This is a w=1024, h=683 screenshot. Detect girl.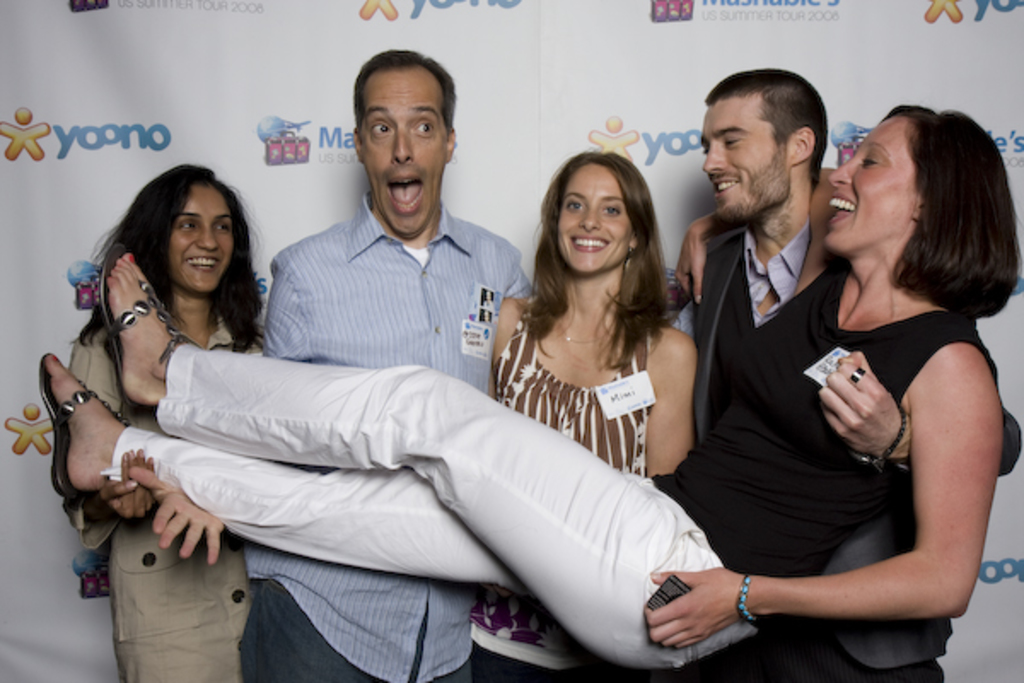
x1=469 y1=150 x2=700 y2=674.
